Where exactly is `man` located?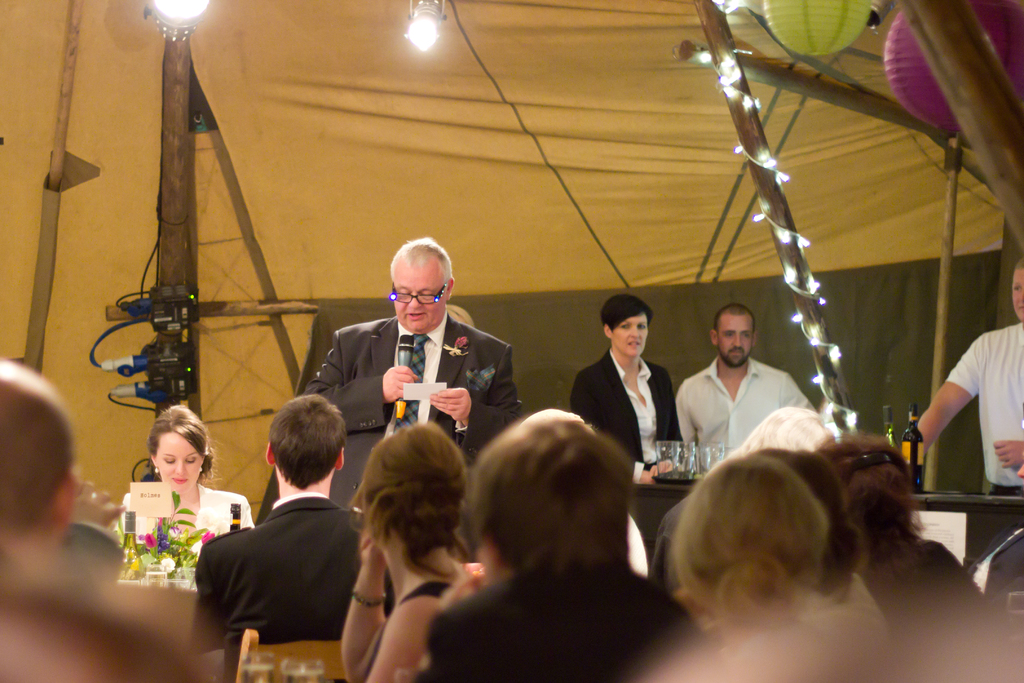
Its bounding box is Rect(913, 258, 1023, 572).
